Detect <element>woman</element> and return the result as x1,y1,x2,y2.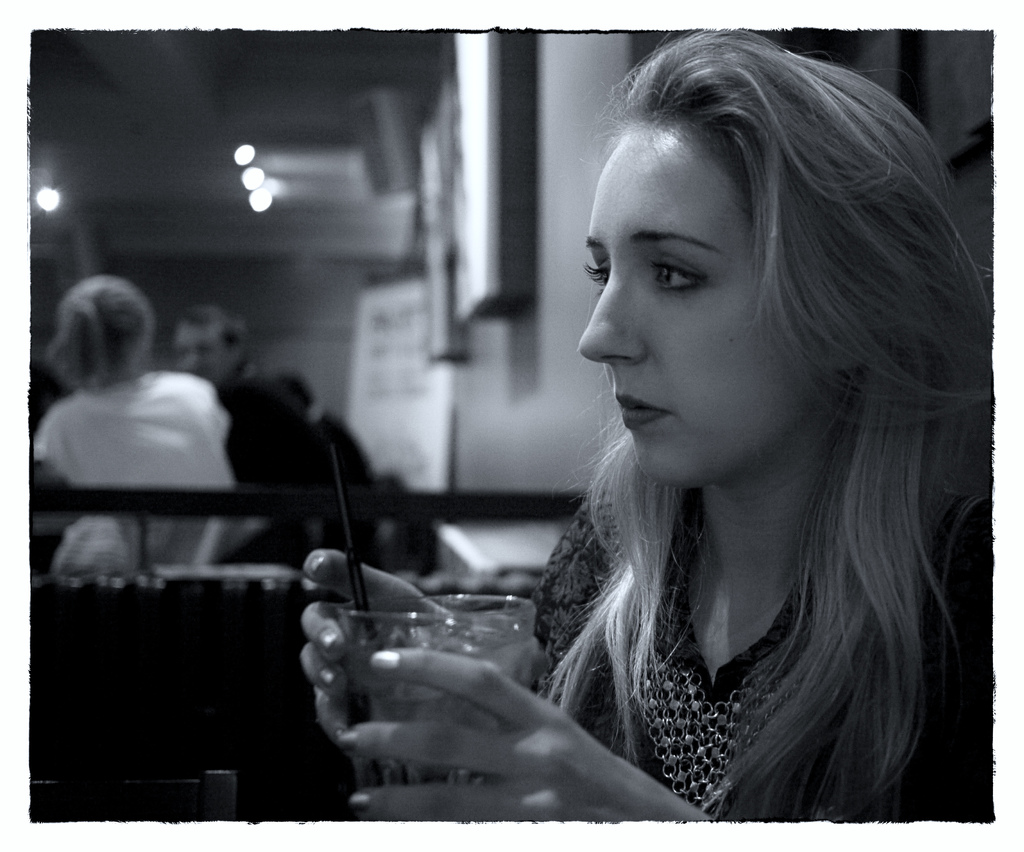
14,275,223,592.
